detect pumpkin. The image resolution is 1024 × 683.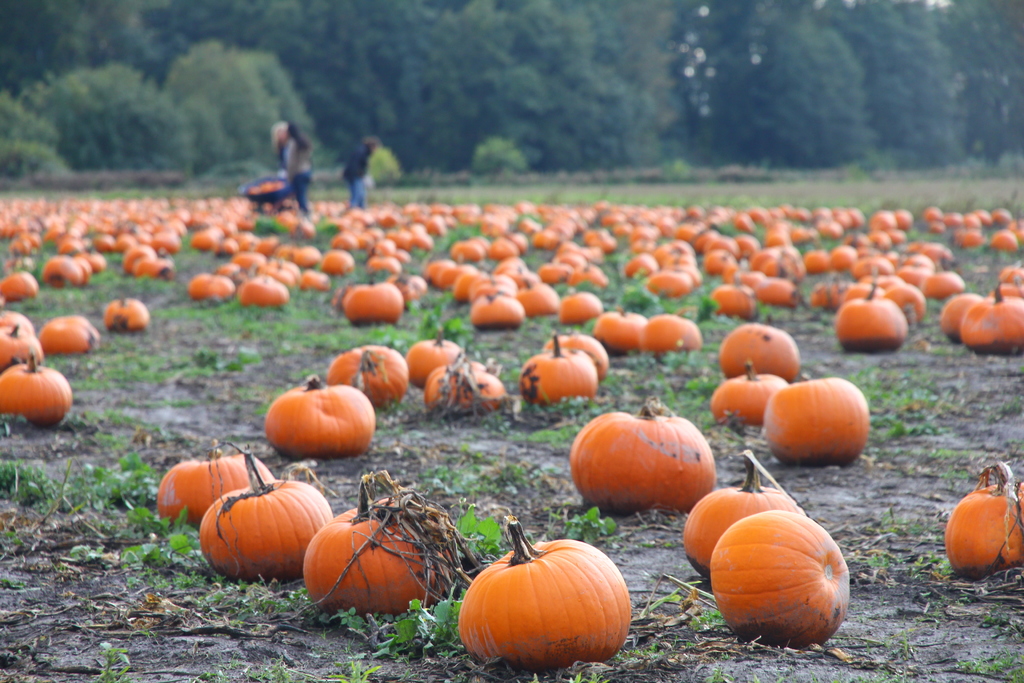
x1=473, y1=289, x2=524, y2=328.
